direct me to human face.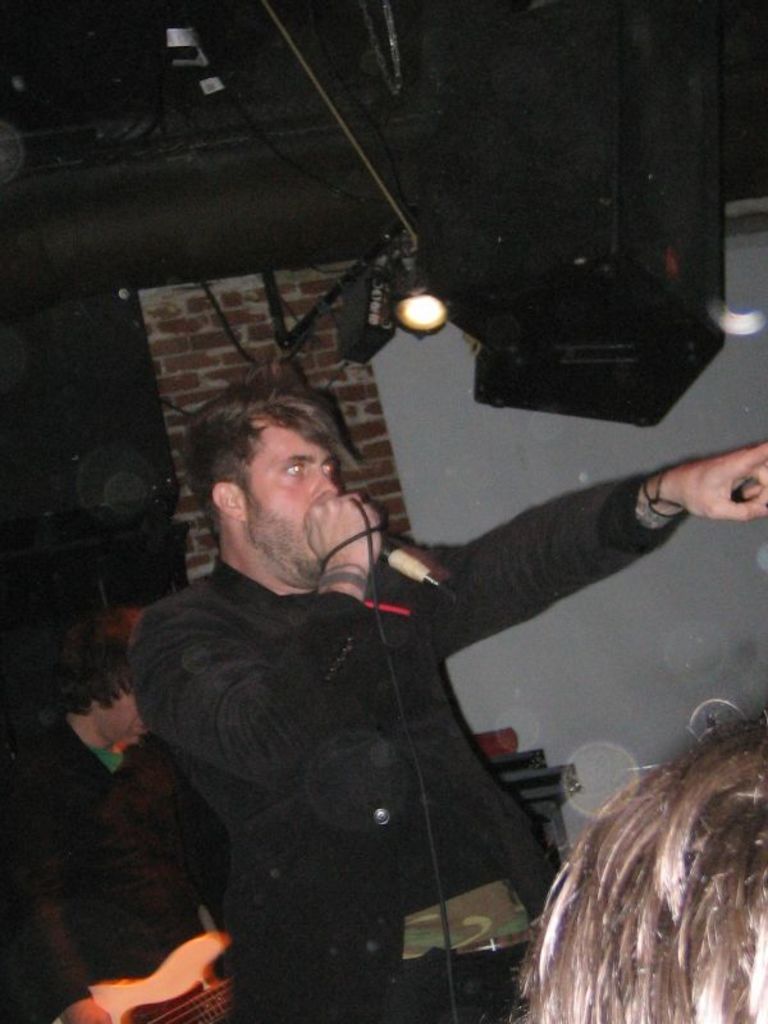
Direction: box(247, 424, 340, 588).
